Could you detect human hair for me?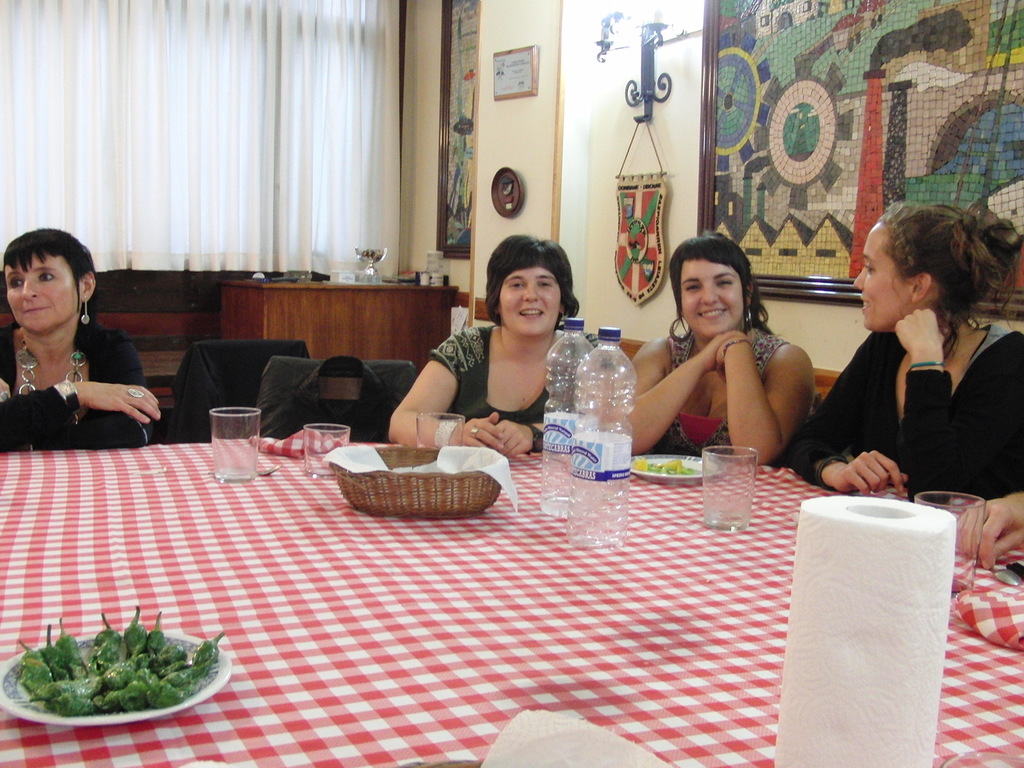
Detection result: (487, 232, 584, 331).
